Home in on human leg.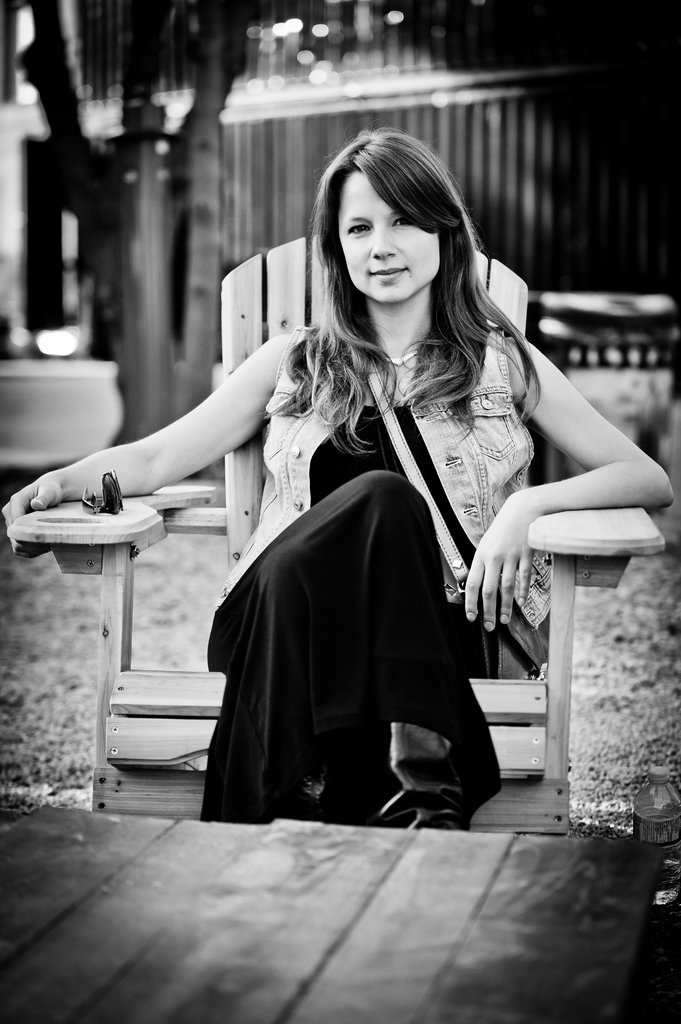
Homed in at crop(246, 536, 339, 803).
